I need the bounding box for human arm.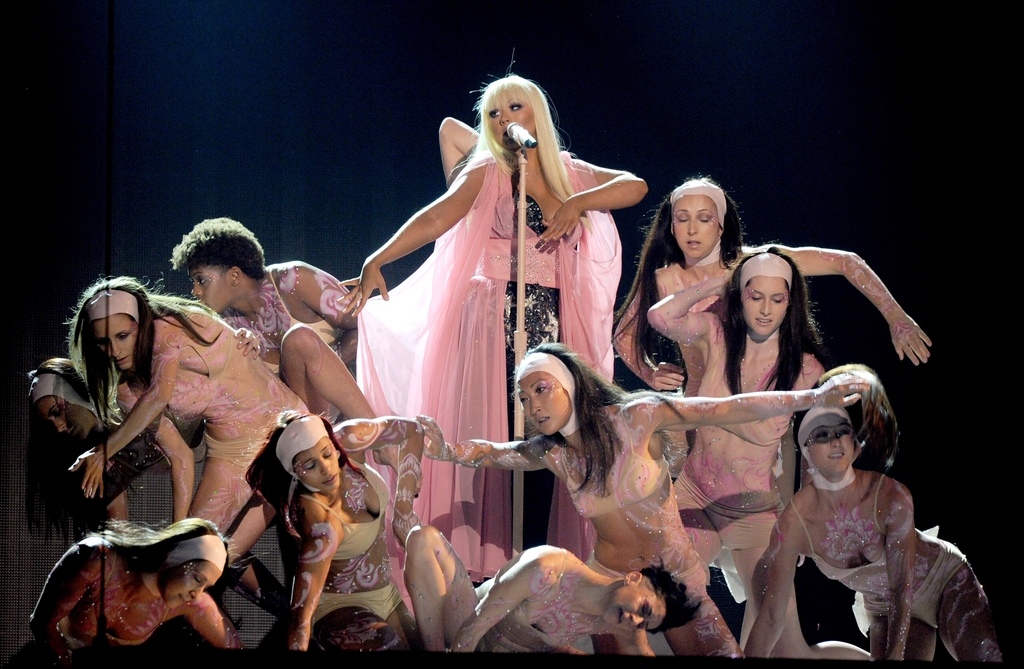
Here it is: detection(776, 237, 921, 375).
